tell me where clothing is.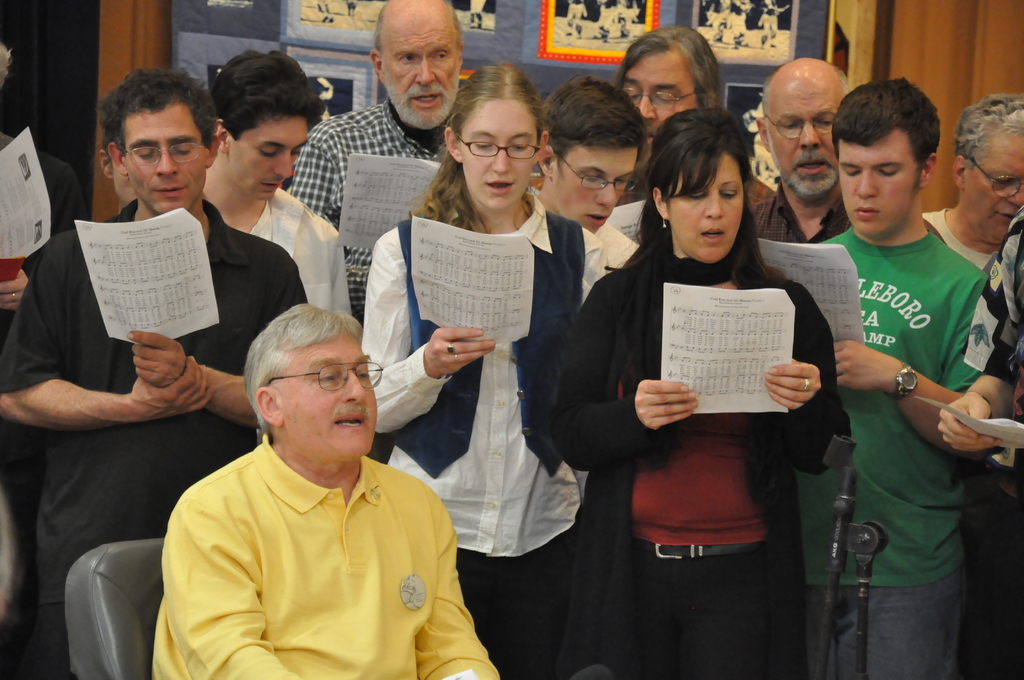
clothing is at 2 193 305 679.
